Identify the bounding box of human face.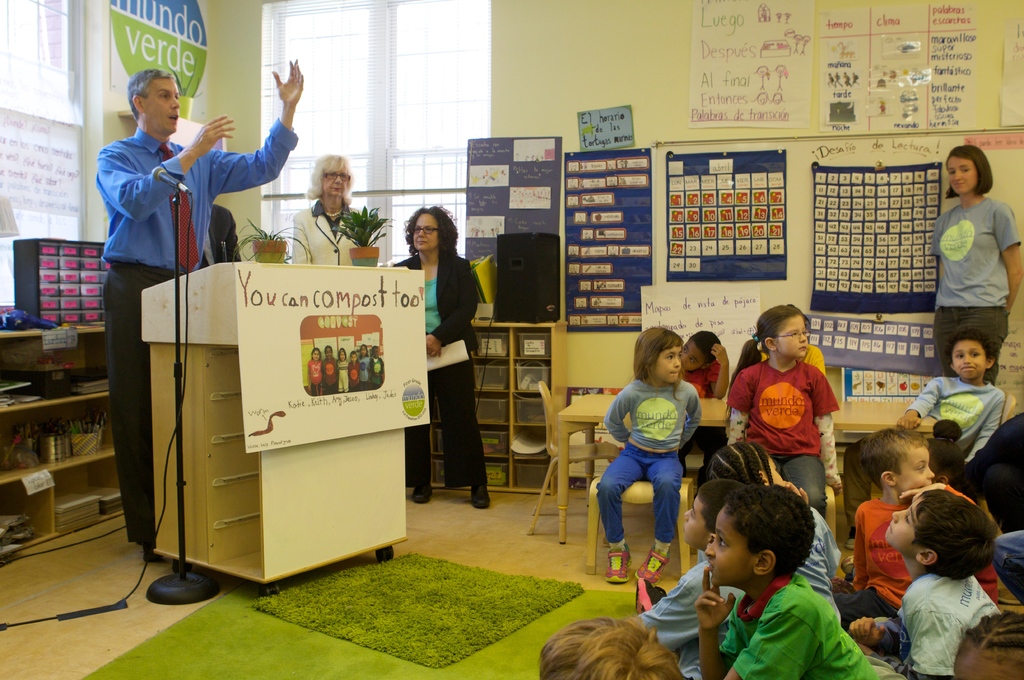
[682,340,704,370].
